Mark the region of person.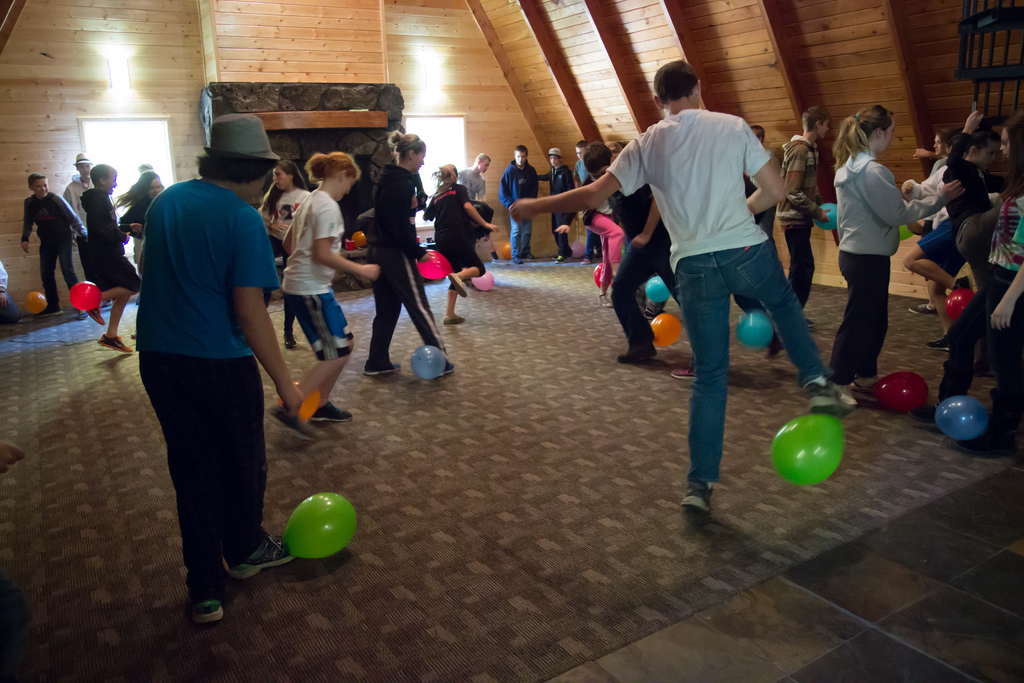
Region: <box>367,133,458,374</box>.
